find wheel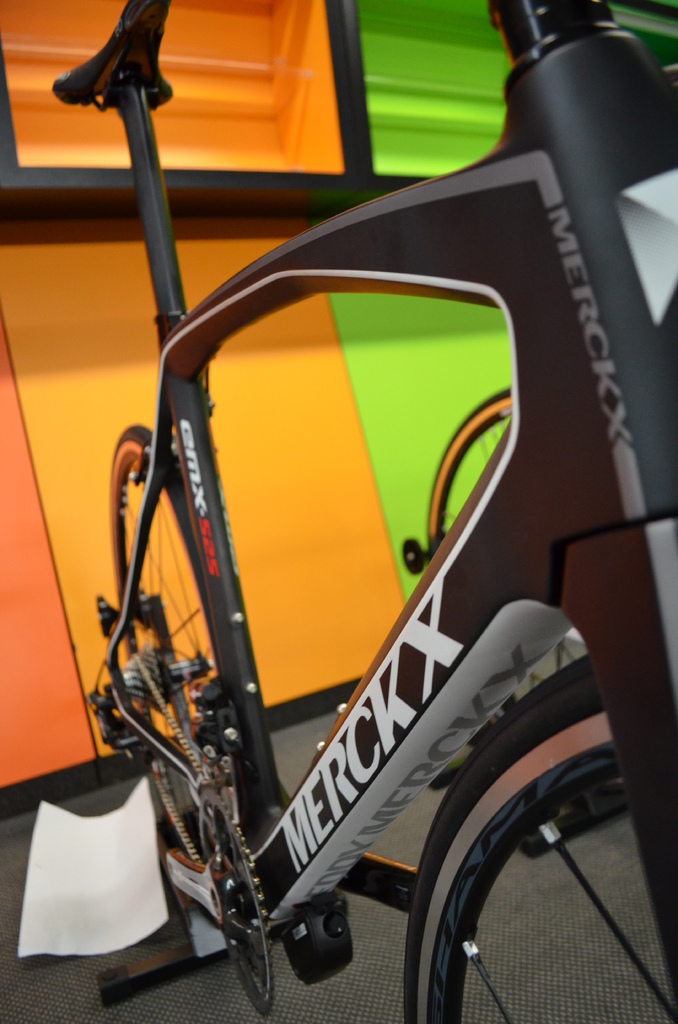
left=424, top=379, right=593, bottom=743
